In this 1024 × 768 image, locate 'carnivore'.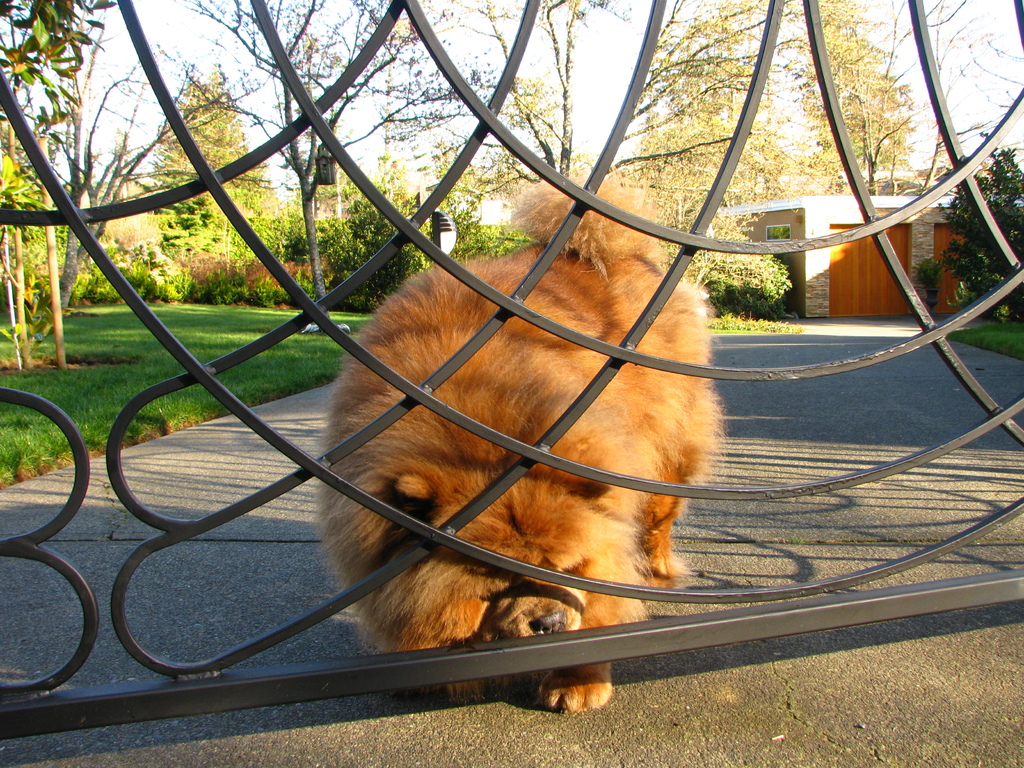
Bounding box: (300,148,739,737).
